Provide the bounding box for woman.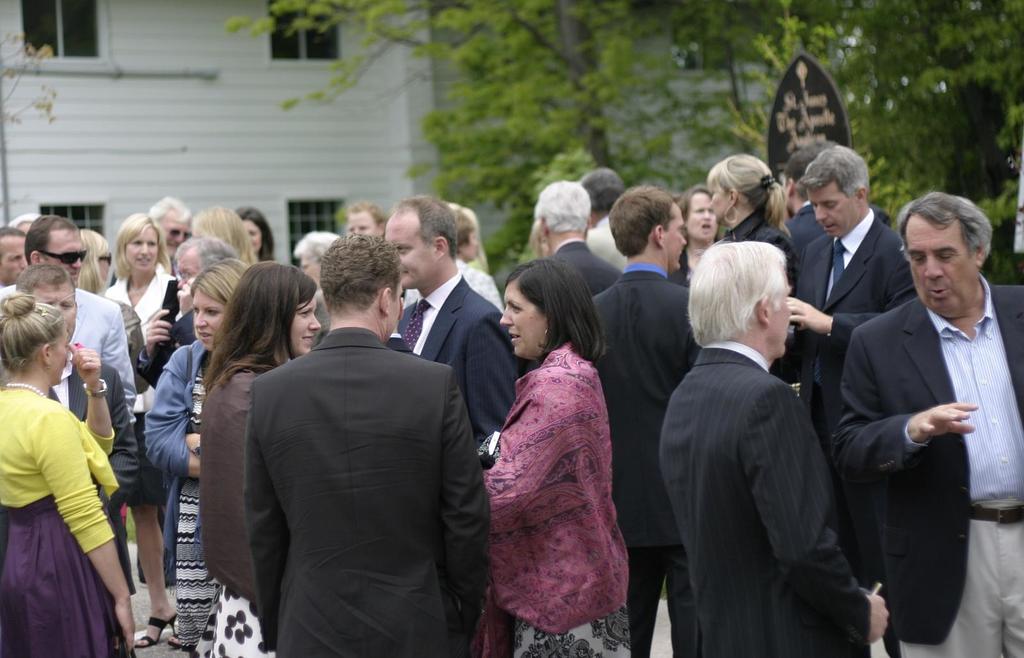
0/291/132/657.
